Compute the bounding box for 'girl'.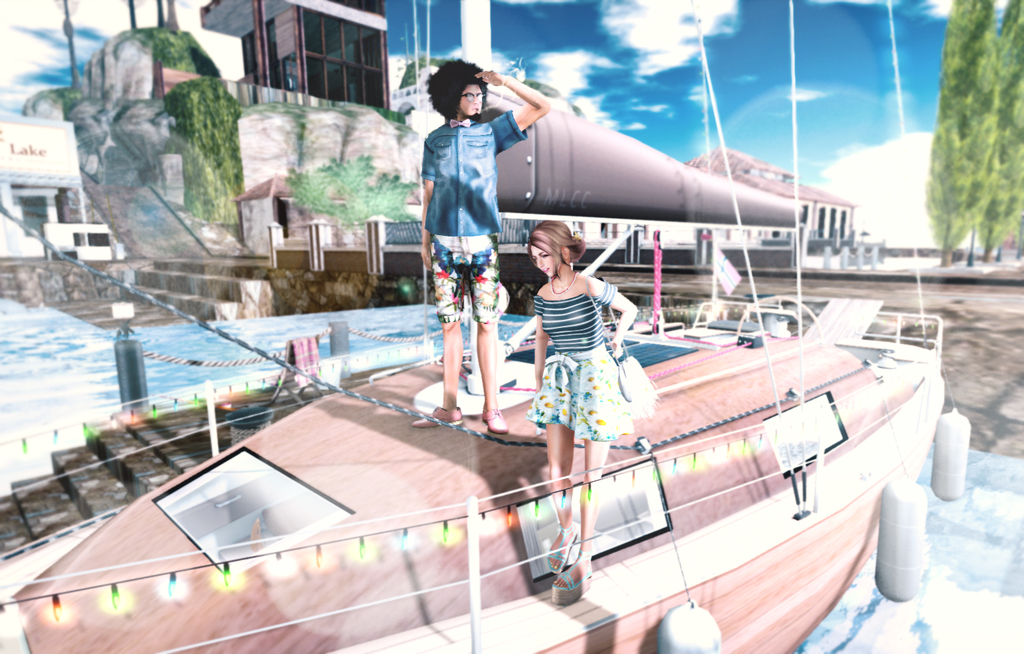
x1=524 y1=215 x2=642 y2=612.
